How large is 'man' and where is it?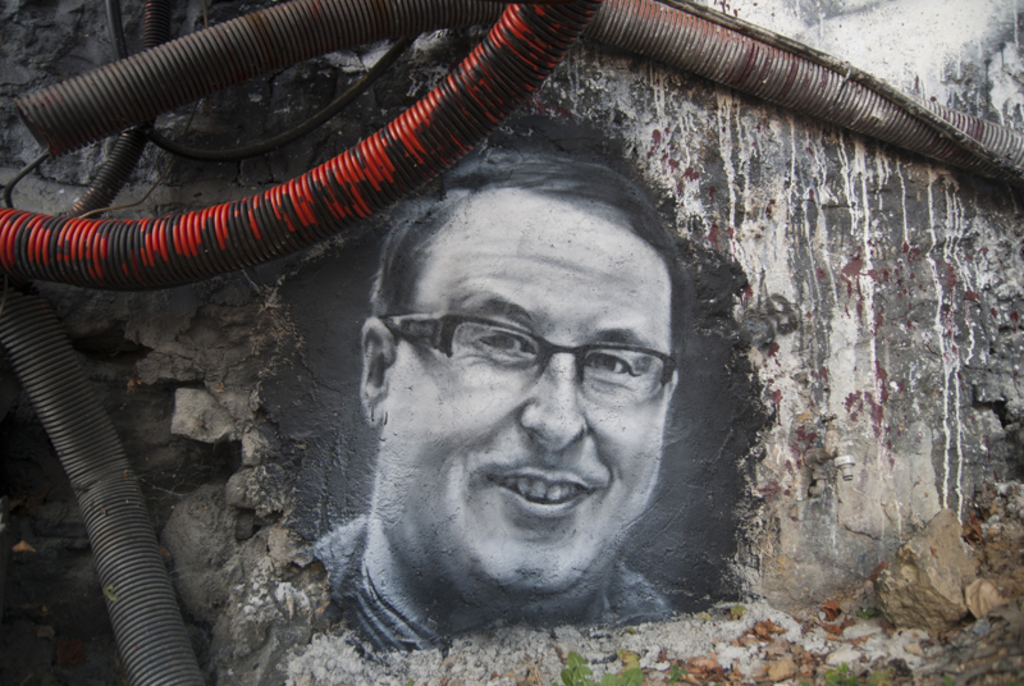
Bounding box: 207:81:787:658.
